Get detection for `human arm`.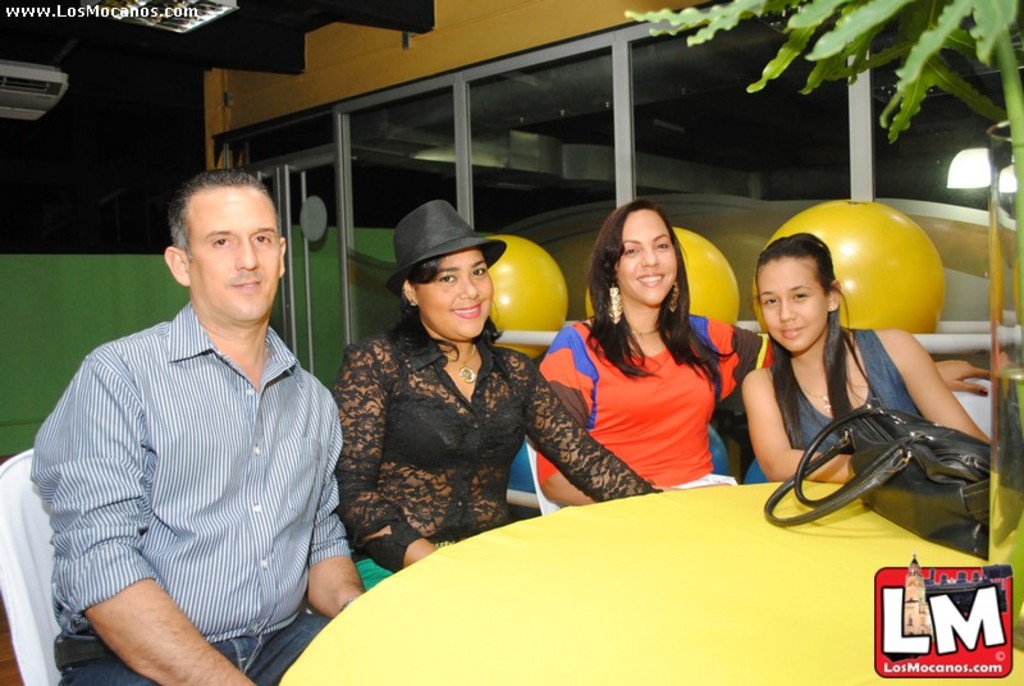
Detection: BBox(931, 353, 995, 397).
